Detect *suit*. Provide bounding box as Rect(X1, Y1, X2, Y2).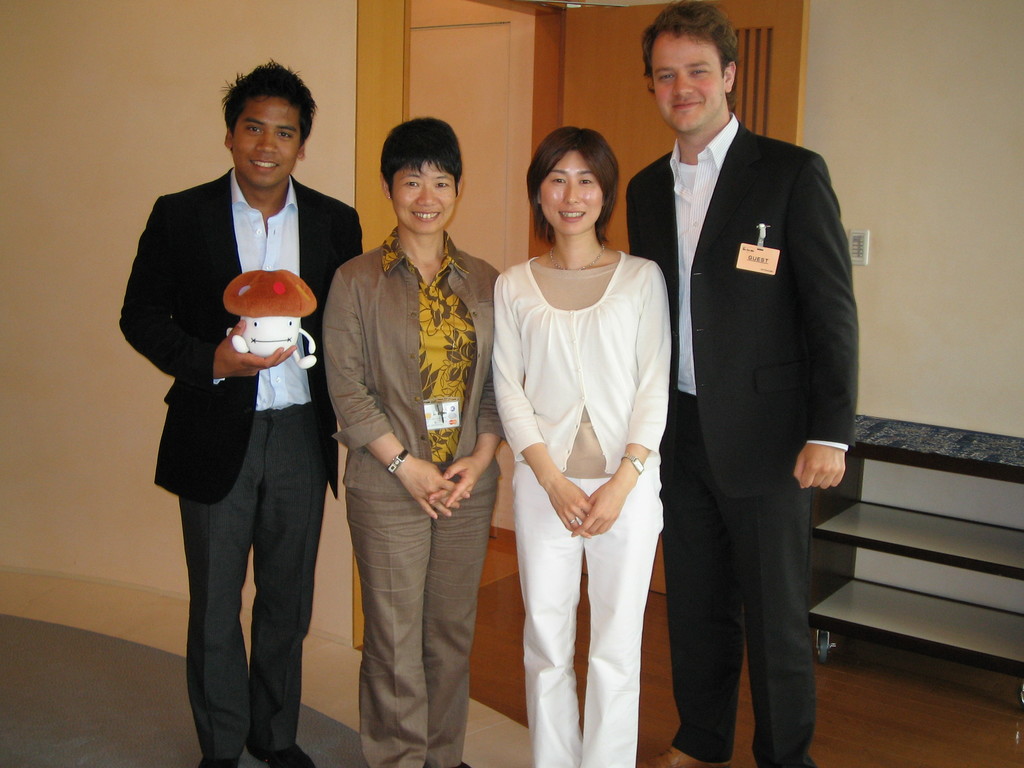
Rect(625, 124, 855, 767).
